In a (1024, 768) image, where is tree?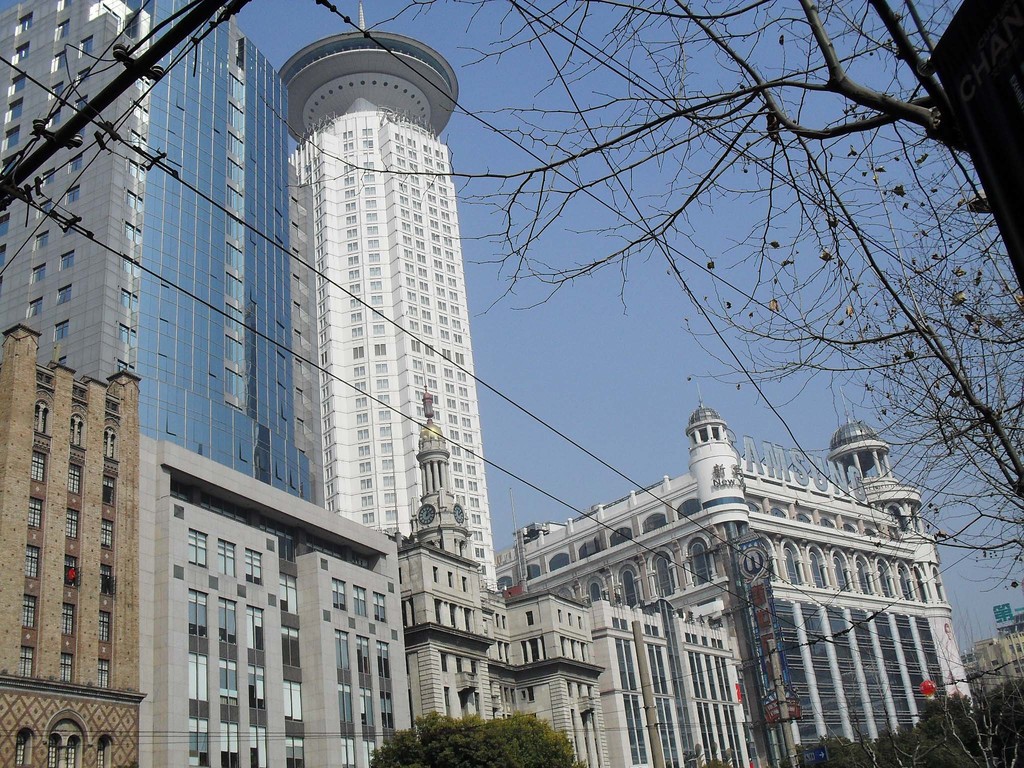
248:0:1023:595.
